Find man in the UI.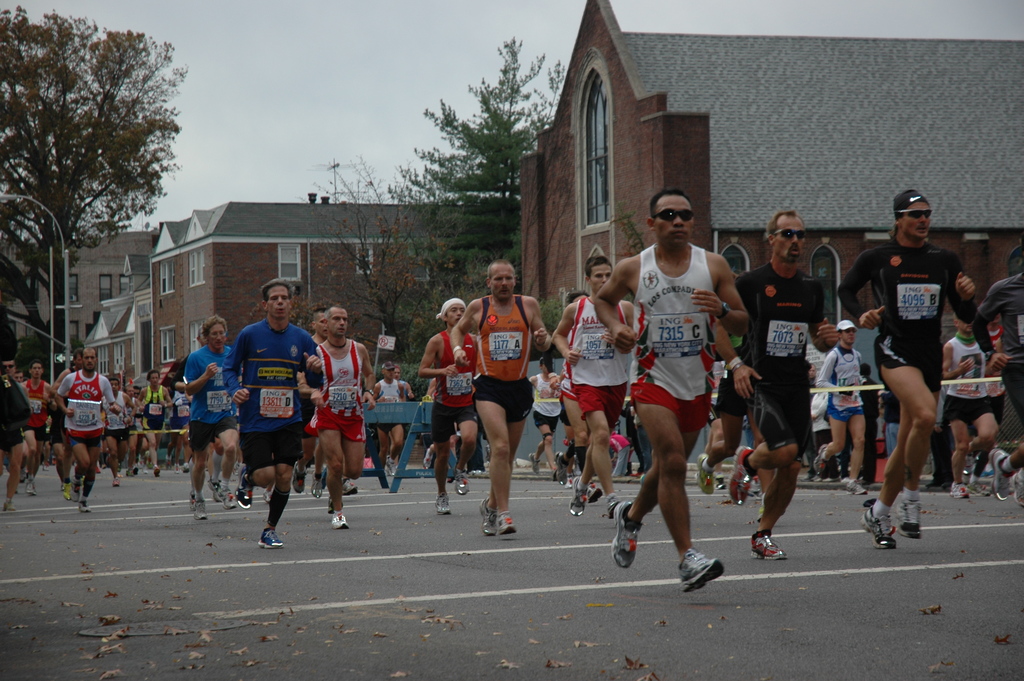
UI element at 838/188/978/544.
